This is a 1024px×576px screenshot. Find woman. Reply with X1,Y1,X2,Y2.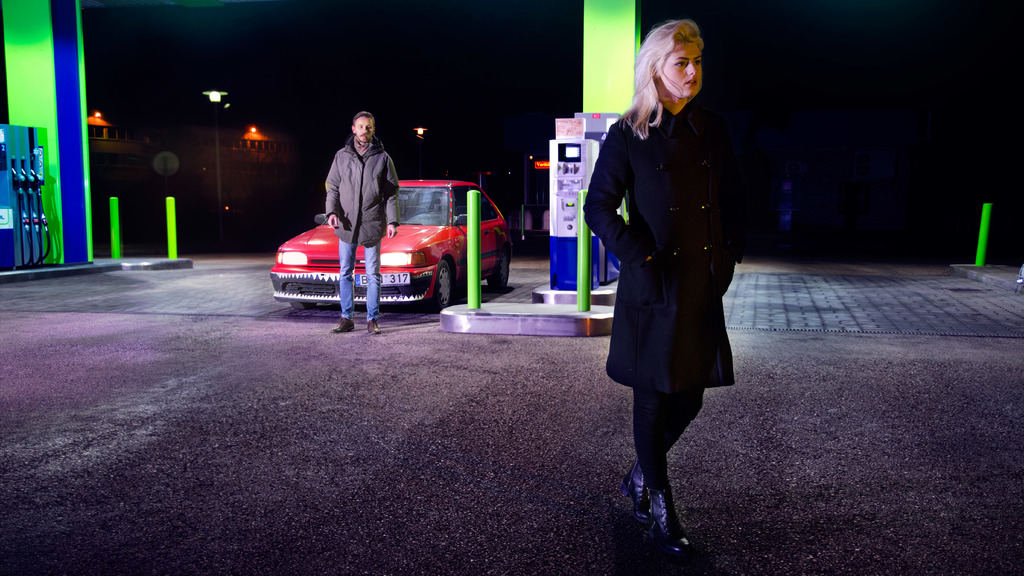
588,41,748,492.
